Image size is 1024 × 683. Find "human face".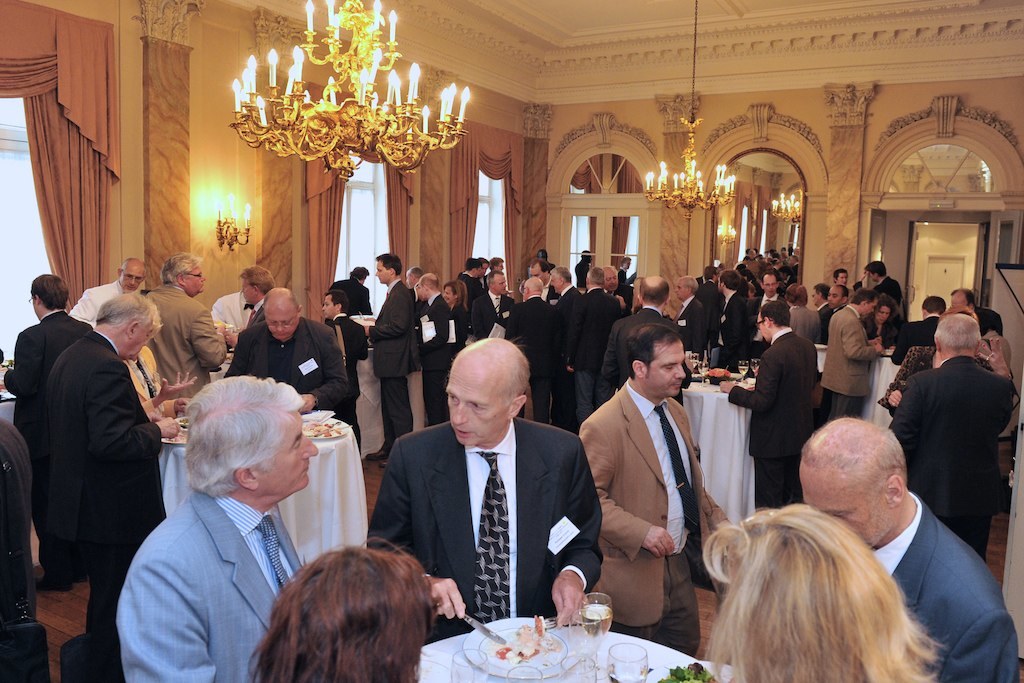
[left=549, top=268, right=568, bottom=292].
